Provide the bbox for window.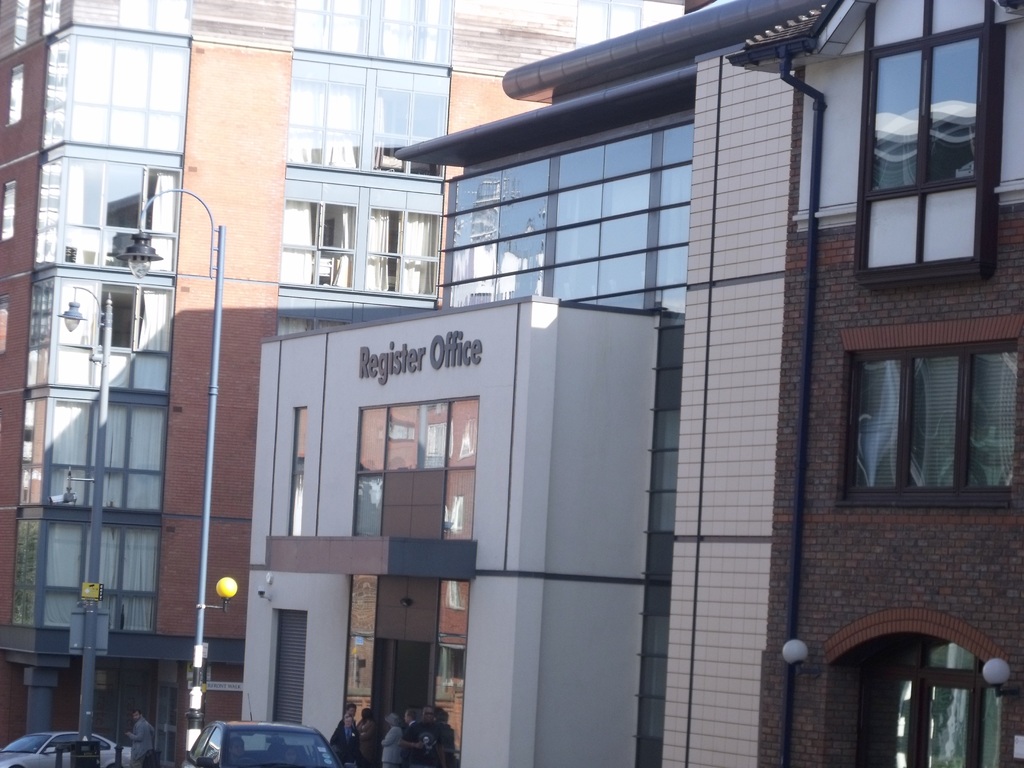
box(856, 22, 992, 299).
